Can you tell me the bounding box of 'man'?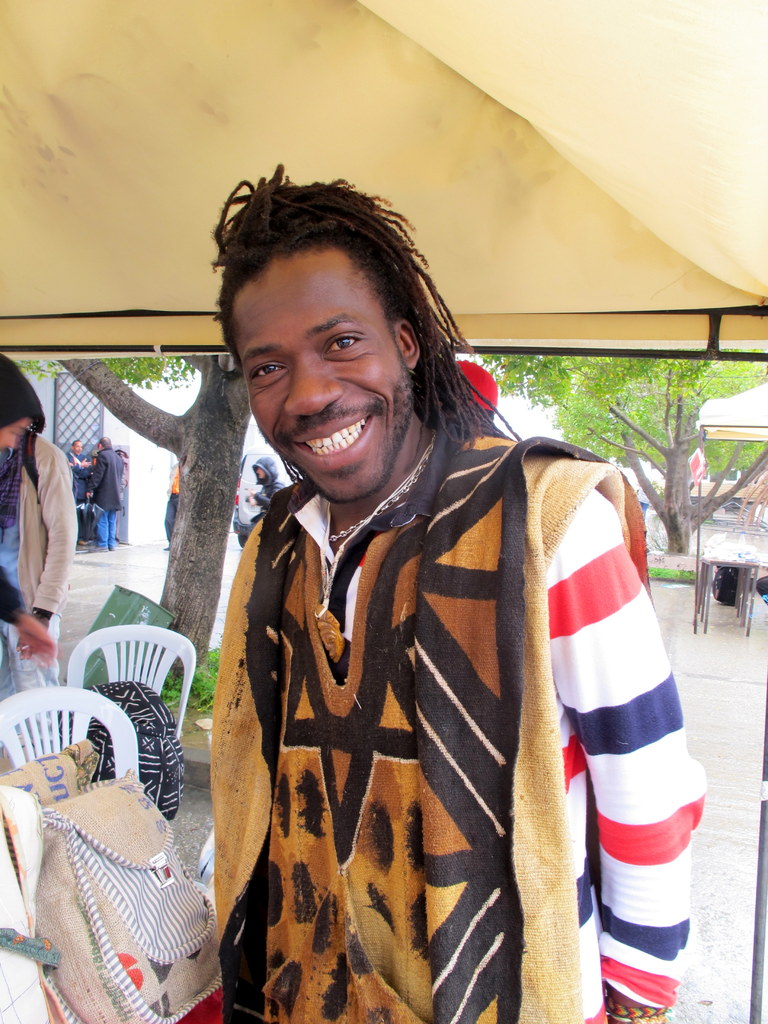
0:352:74:666.
